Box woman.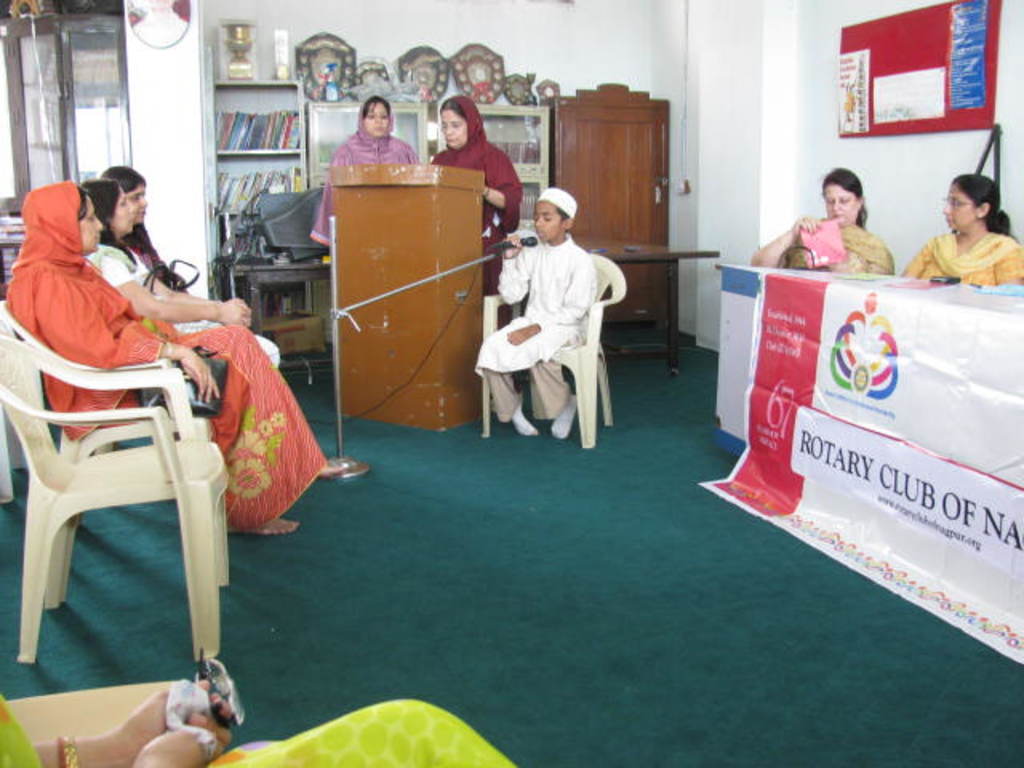
910:157:1023:285.
